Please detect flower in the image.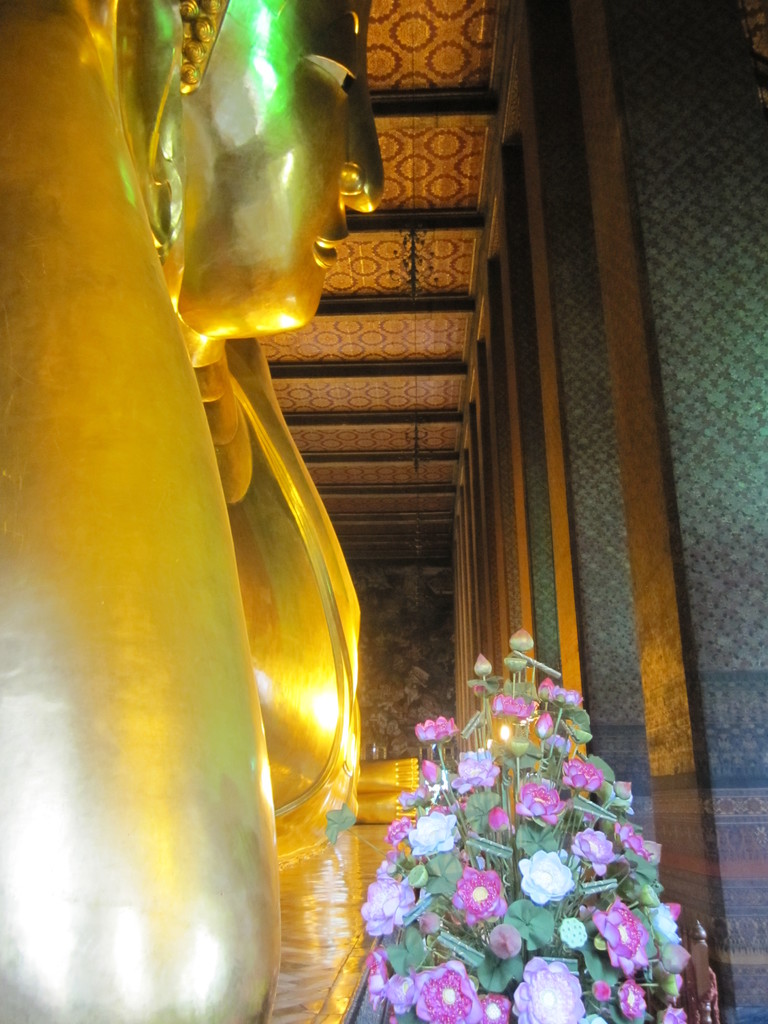
bbox(566, 819, 618, 875).
